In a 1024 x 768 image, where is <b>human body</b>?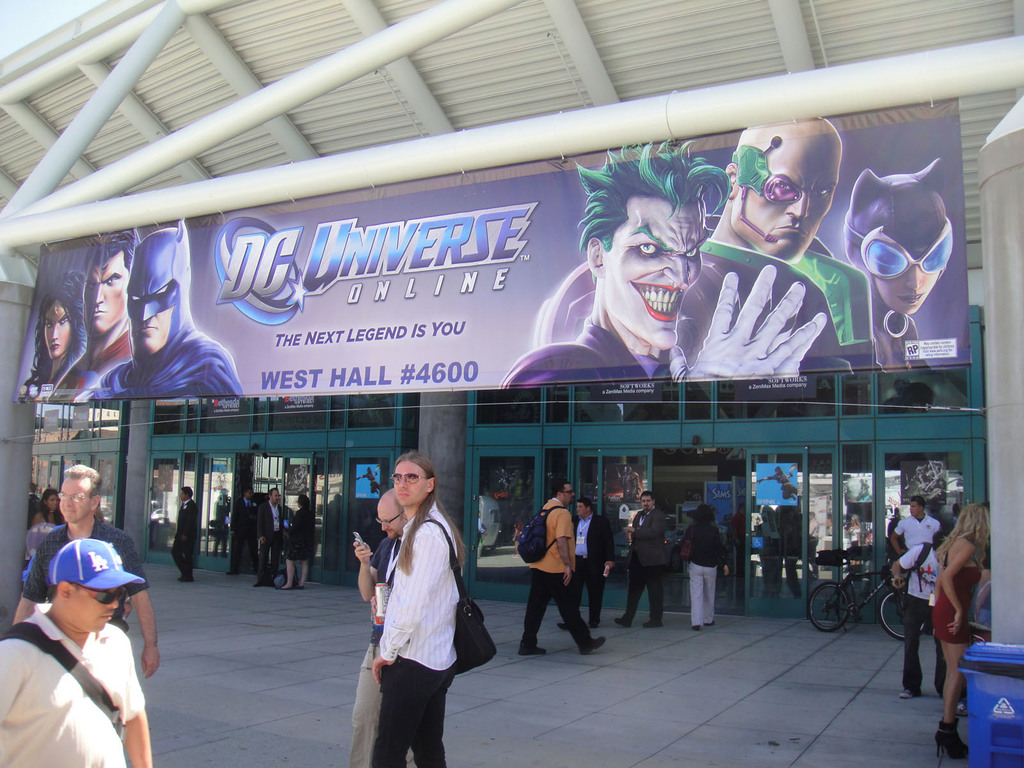
x1=30 y1=483 x2=63 y2=522.
